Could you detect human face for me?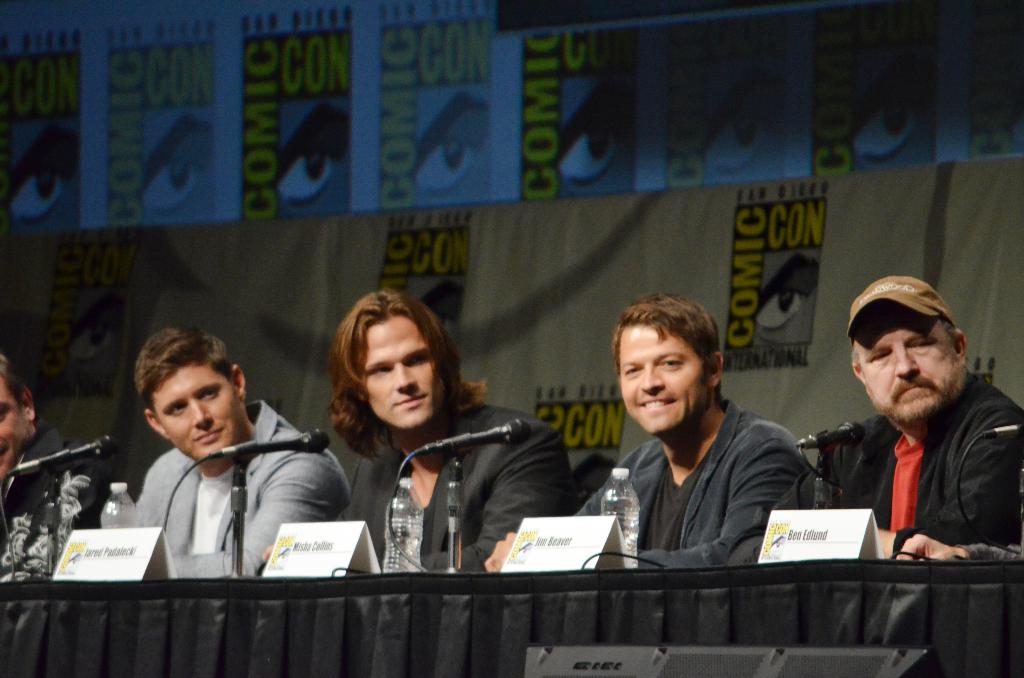
Detection result: 154, 367, 241, 462.
